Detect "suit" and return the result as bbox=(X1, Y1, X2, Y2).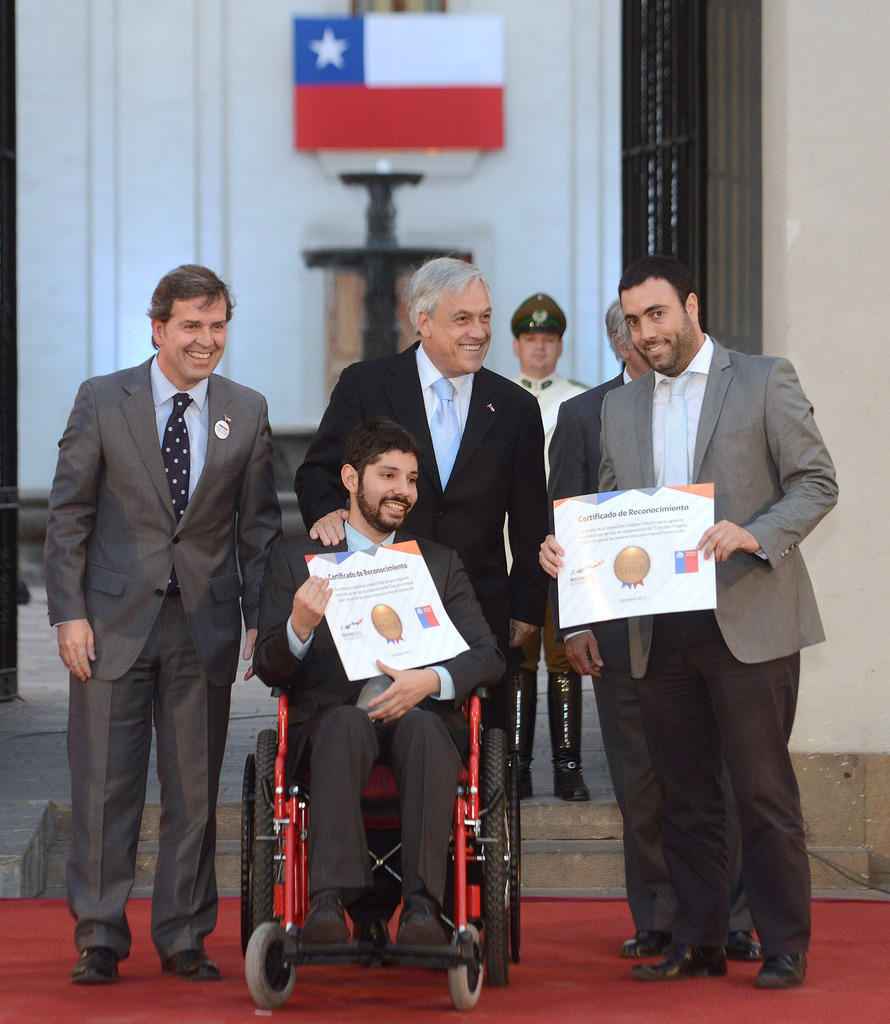
bbox=(550, 367, 762, 930).
